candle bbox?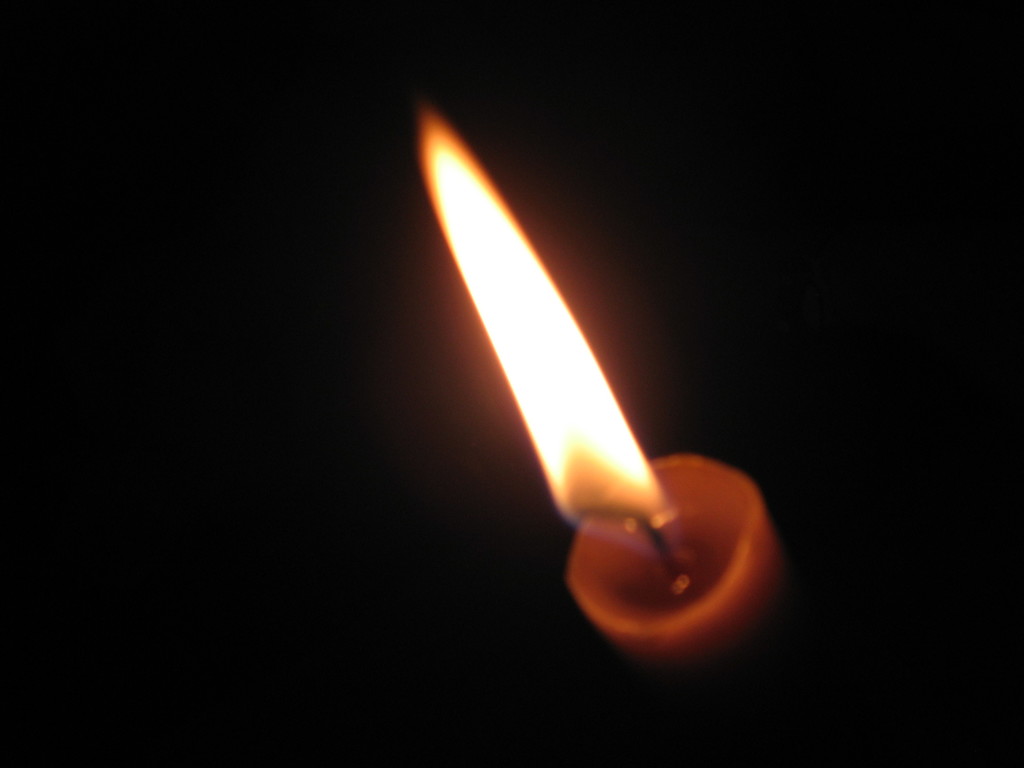
418 95 796 657
